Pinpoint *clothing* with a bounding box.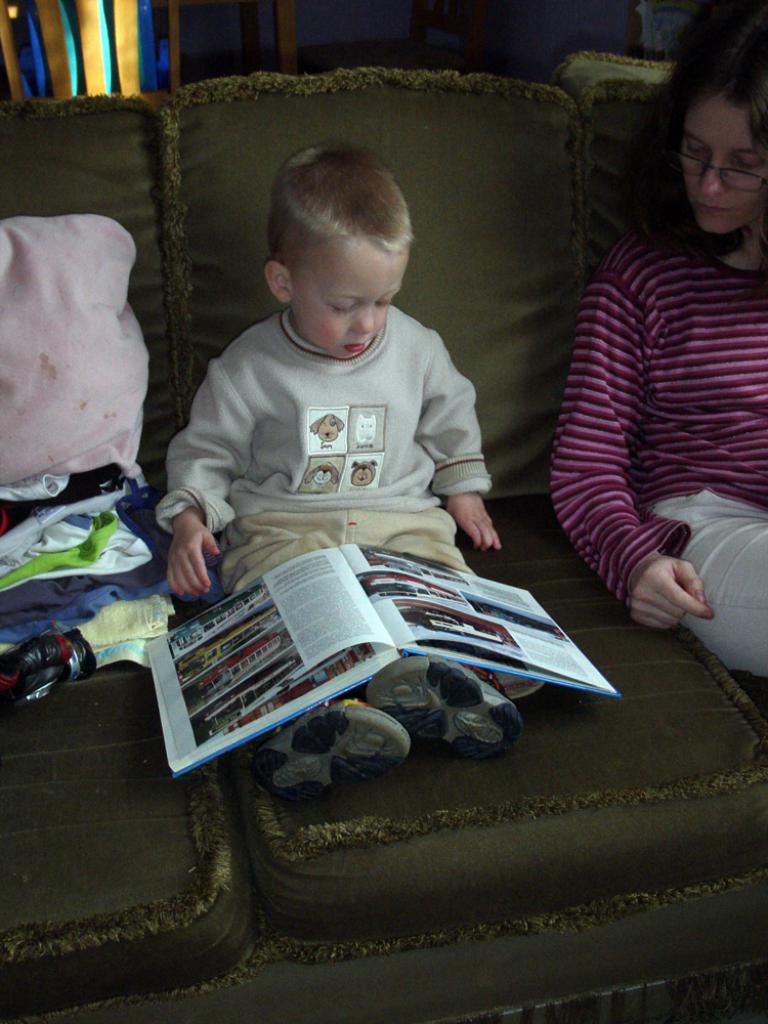
164,241,560,709.
